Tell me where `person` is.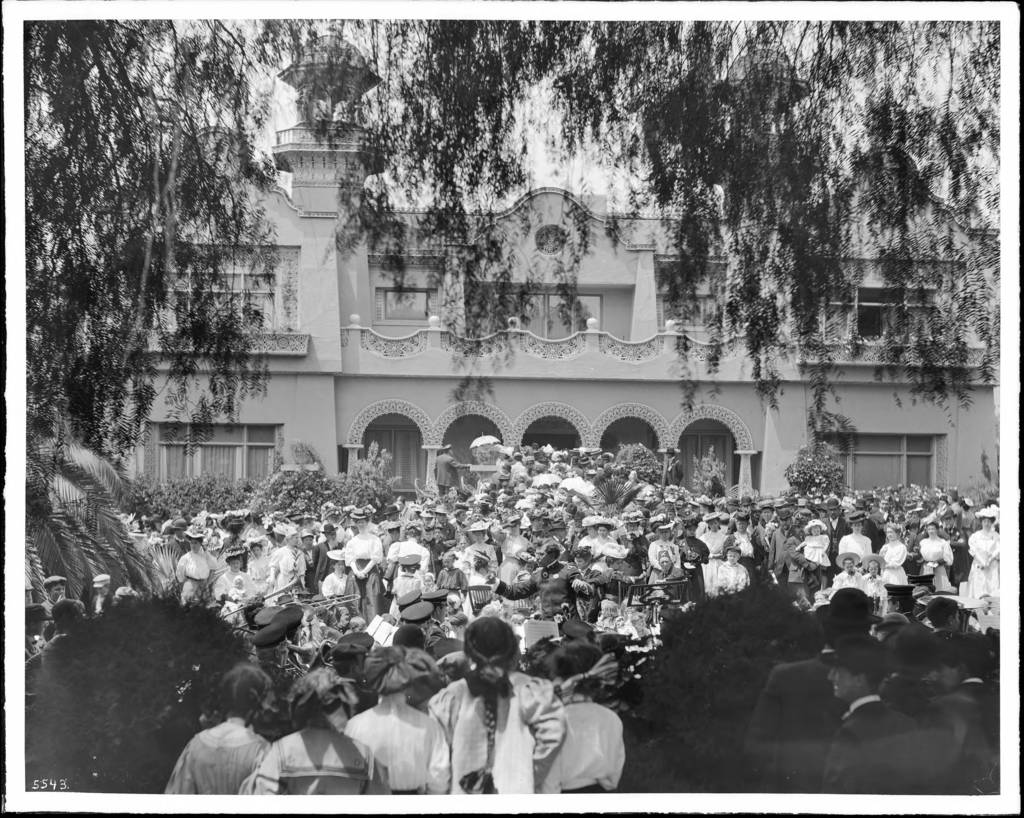
`person` is at 22 620 46 655.
